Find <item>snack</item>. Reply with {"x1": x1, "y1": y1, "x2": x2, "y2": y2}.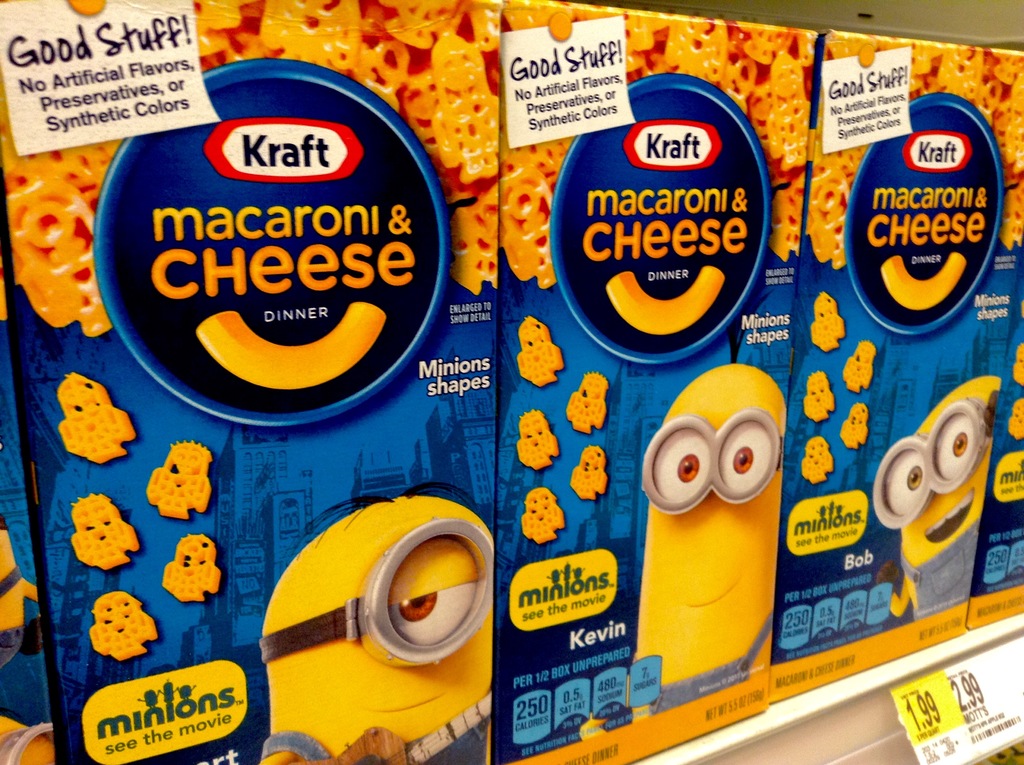
{"x1": 148, "y1": 440, "x2": 211, "y2": 520}.
